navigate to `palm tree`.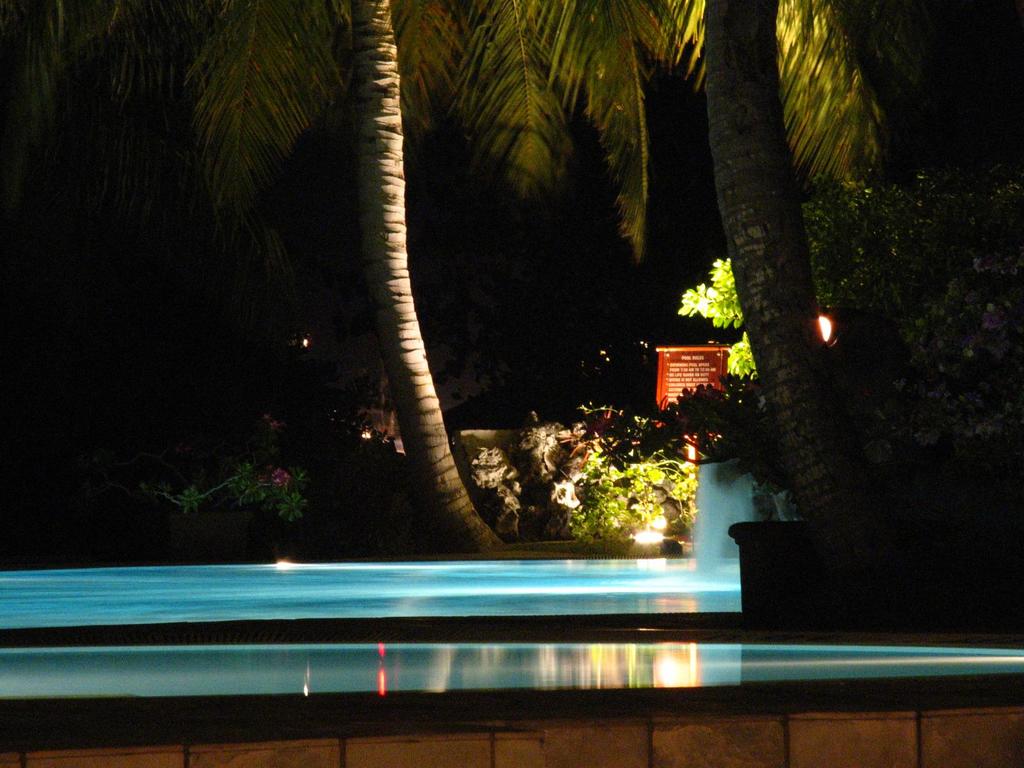
Navigation target: 173, 4, 915, 640.
